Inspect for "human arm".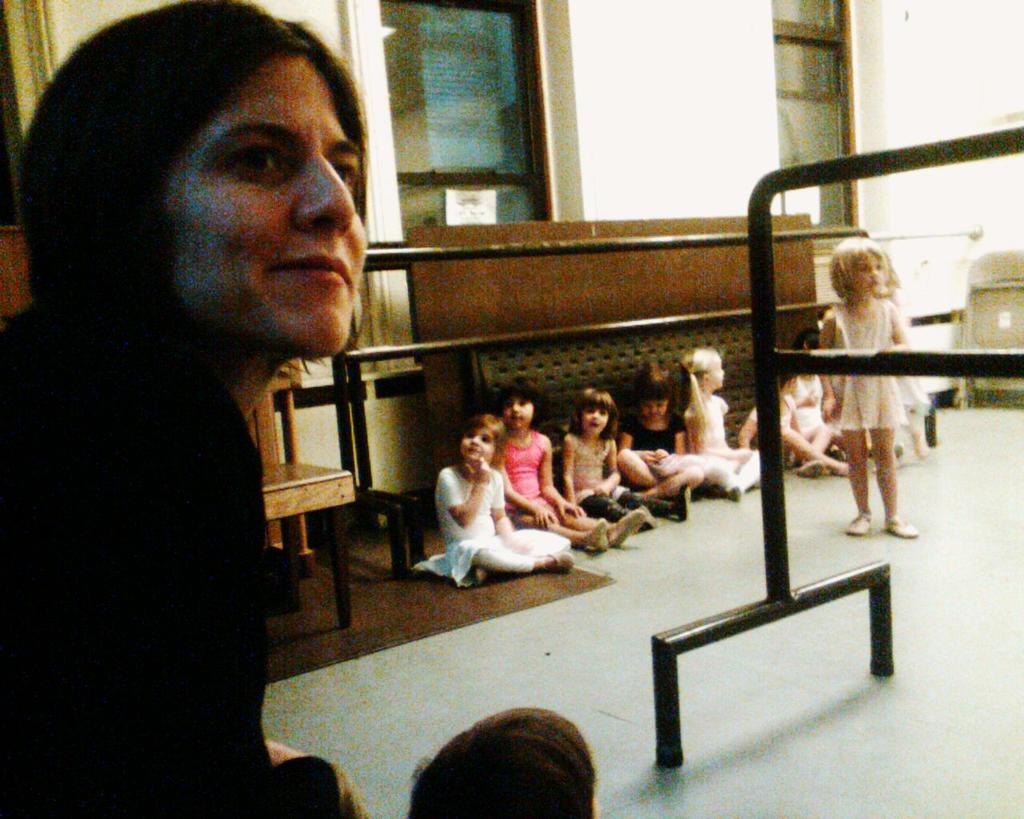
Inspection: <box>589,433,626,503</box>.
